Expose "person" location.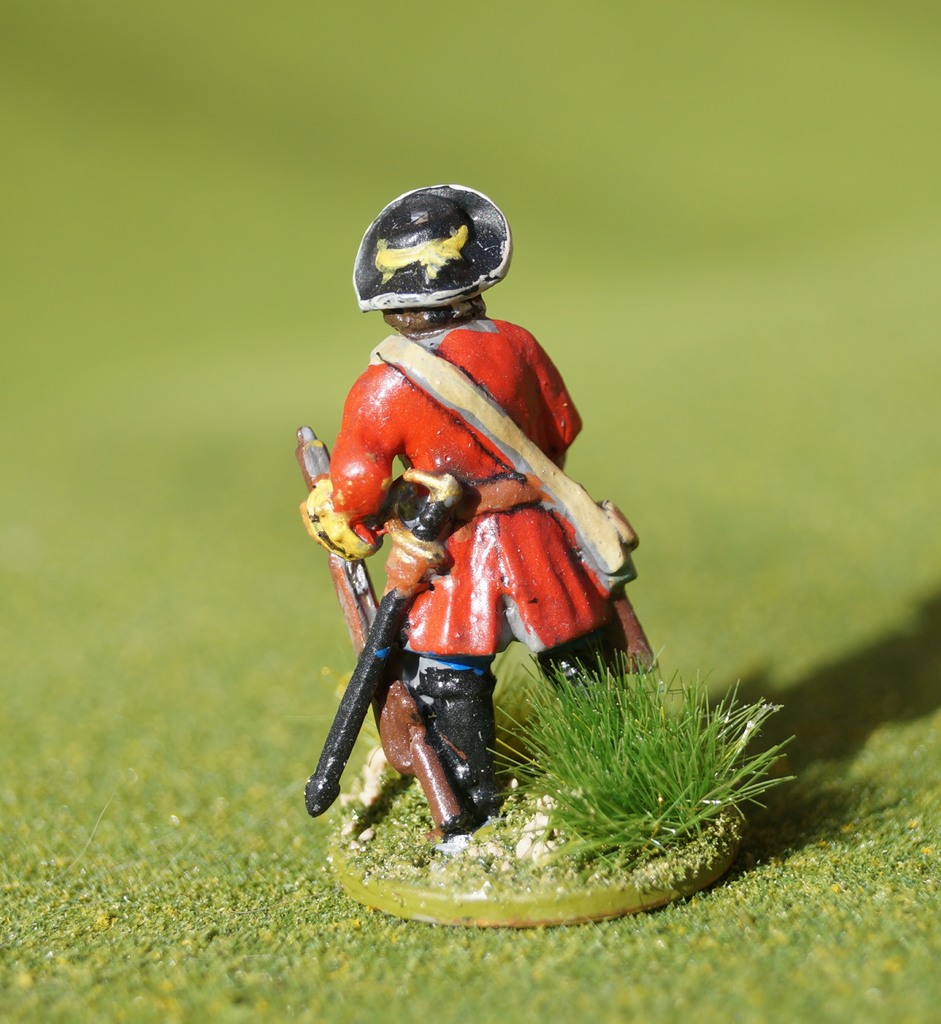
Exposed at locate(290, 185, 640, 927).
